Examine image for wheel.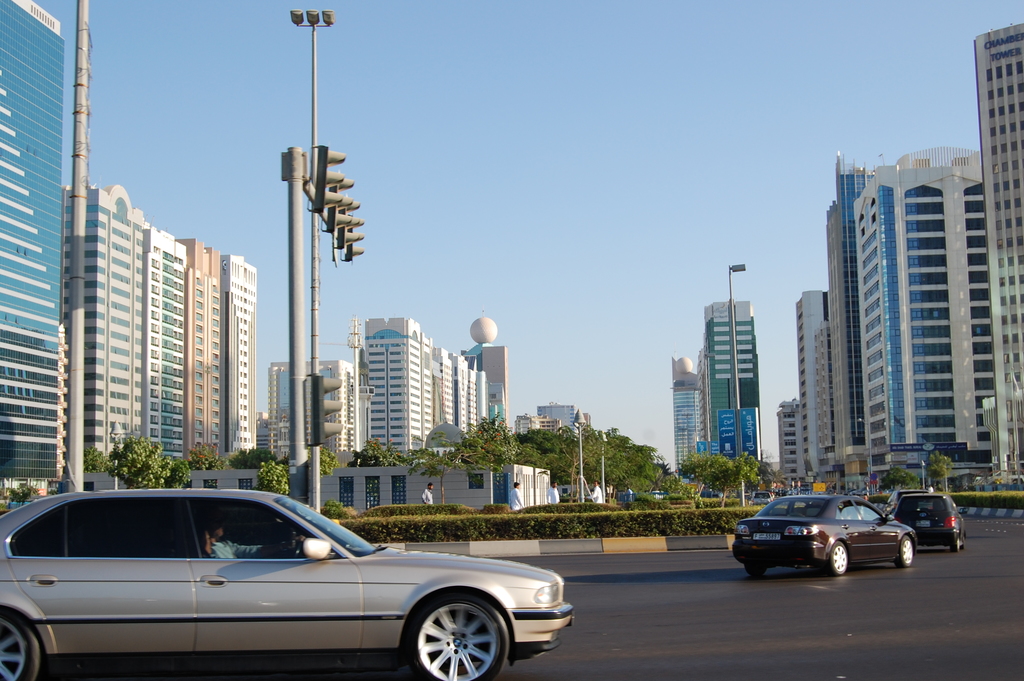
Examination result: 745 564 764 578.
